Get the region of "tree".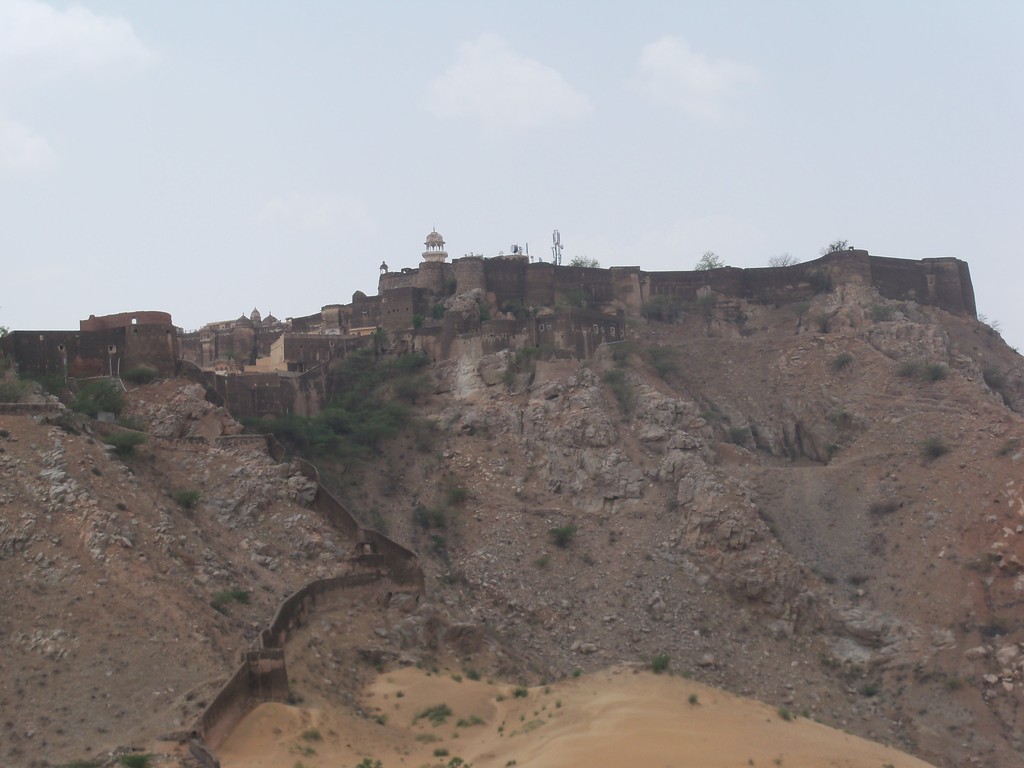
(left=816, top=236, right=854, bottom=257).
